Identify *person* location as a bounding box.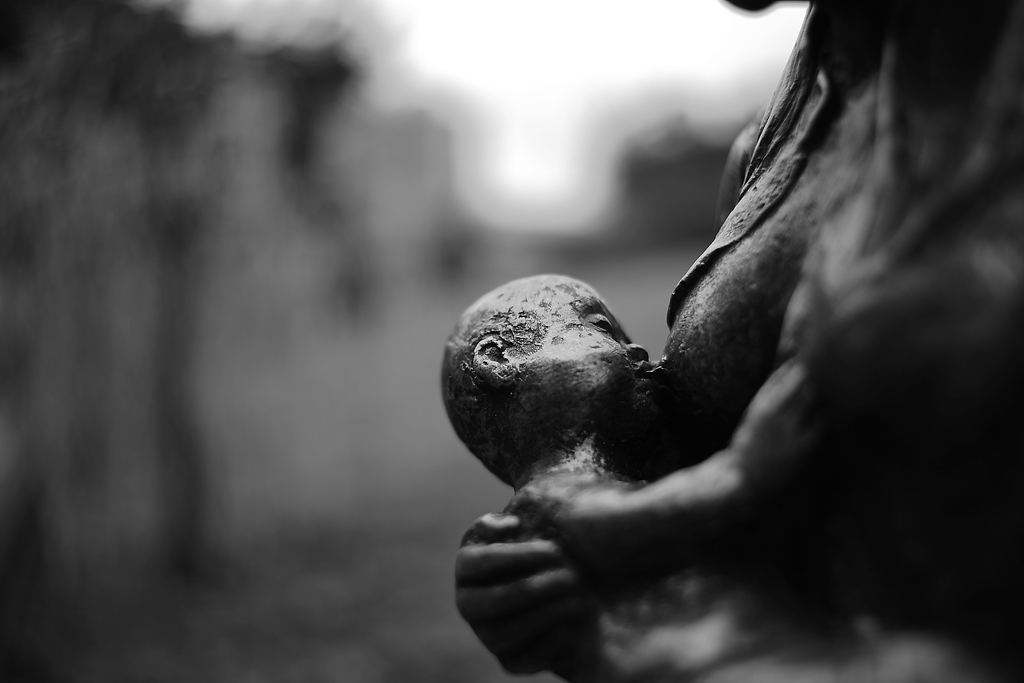
<region>433, 273, 982, 682</region>.
